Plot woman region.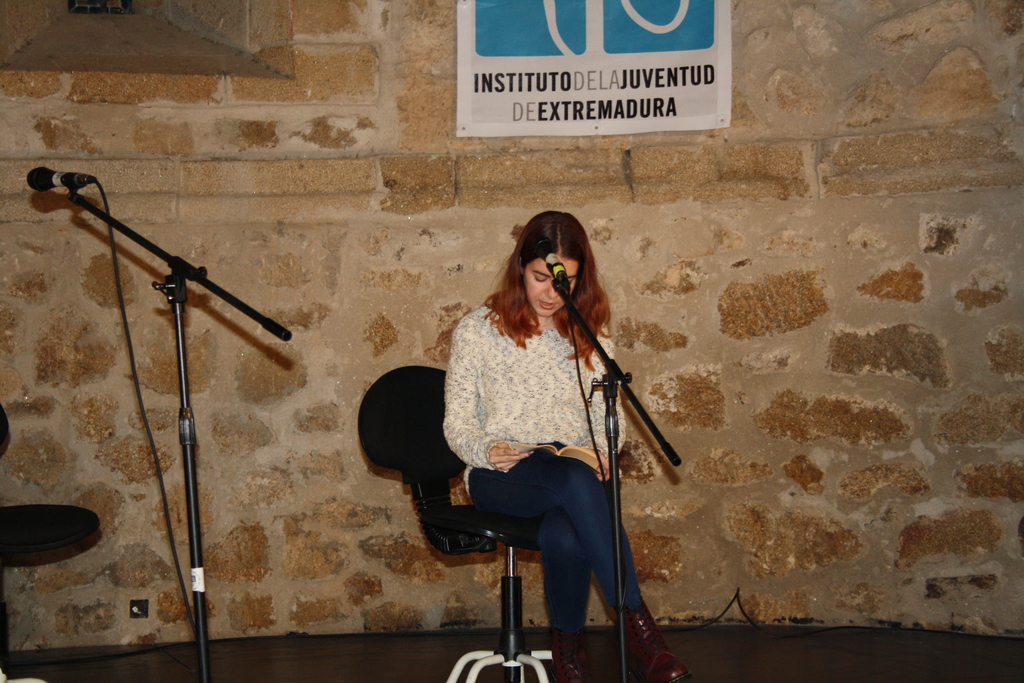
Plotted at <region>436, 212, 698, 682</region>.
